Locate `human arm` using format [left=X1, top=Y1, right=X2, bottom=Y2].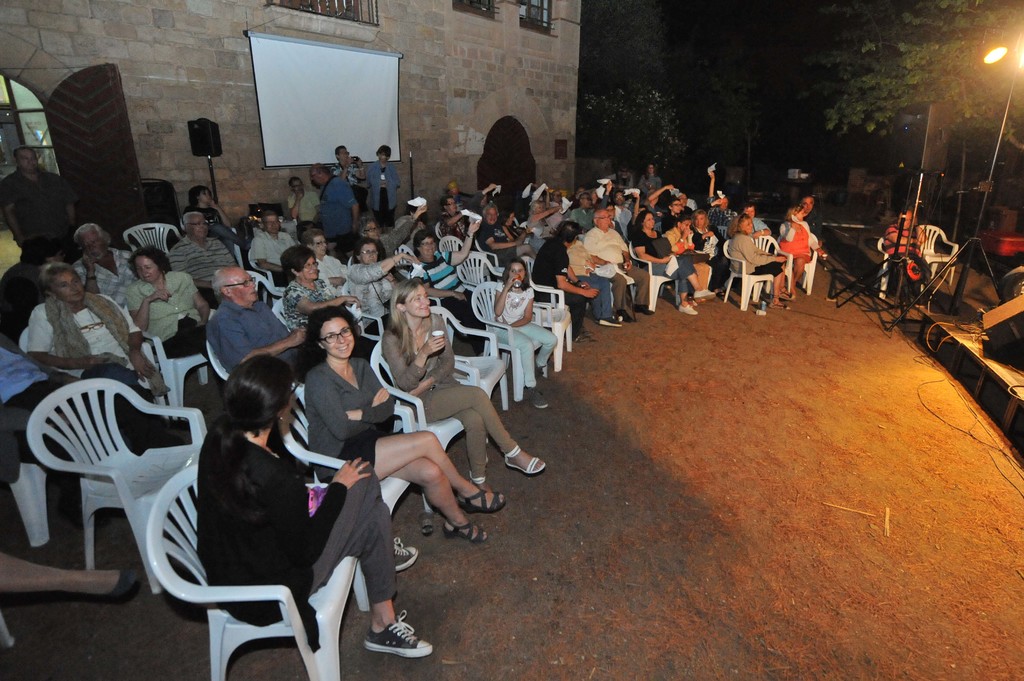
[left=752, top=239, right=778, bottom=255].
